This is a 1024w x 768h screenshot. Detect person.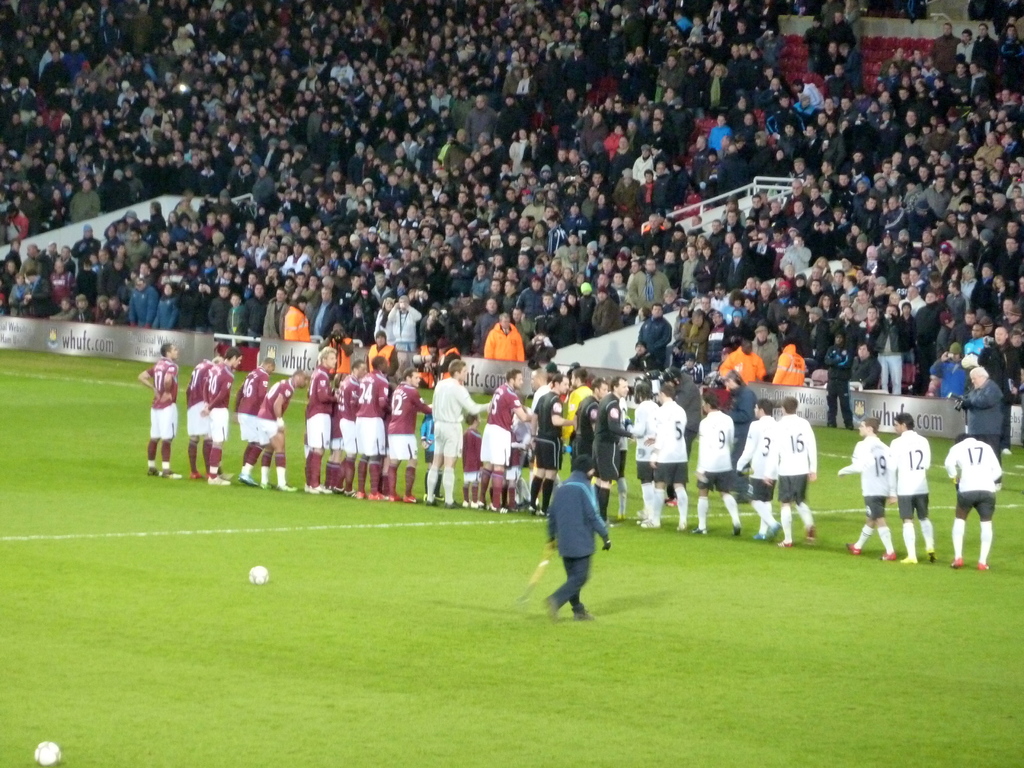
left=962, top=365, right=1004, bottom=456.
